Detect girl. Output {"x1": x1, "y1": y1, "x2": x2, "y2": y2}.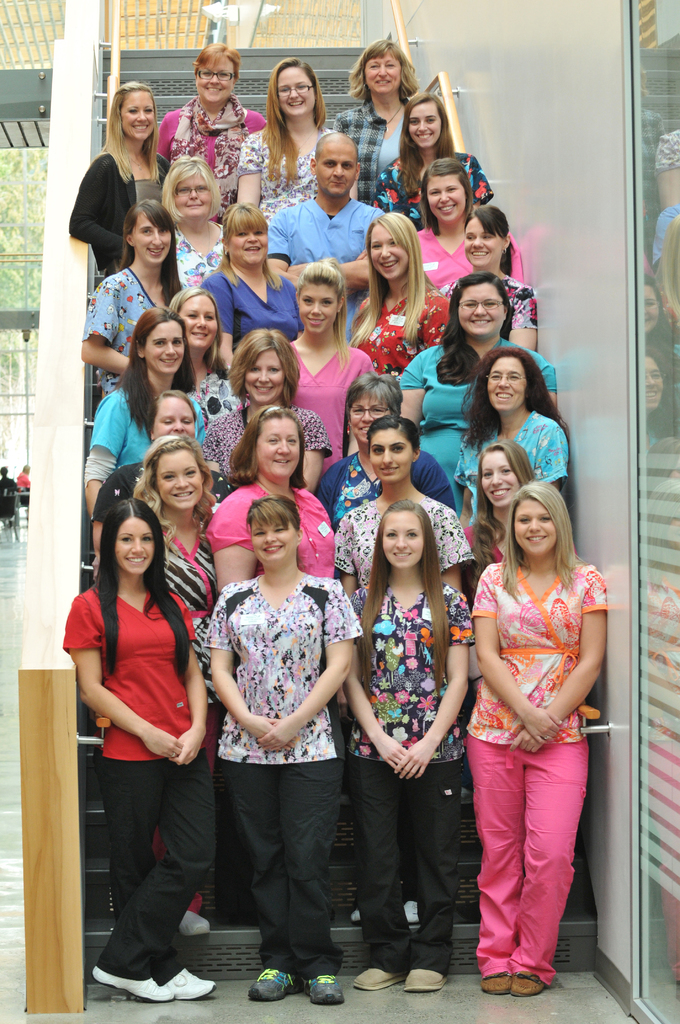
{"x1": 332, "y1": 49, "x2": 411, "y2": 190}.
